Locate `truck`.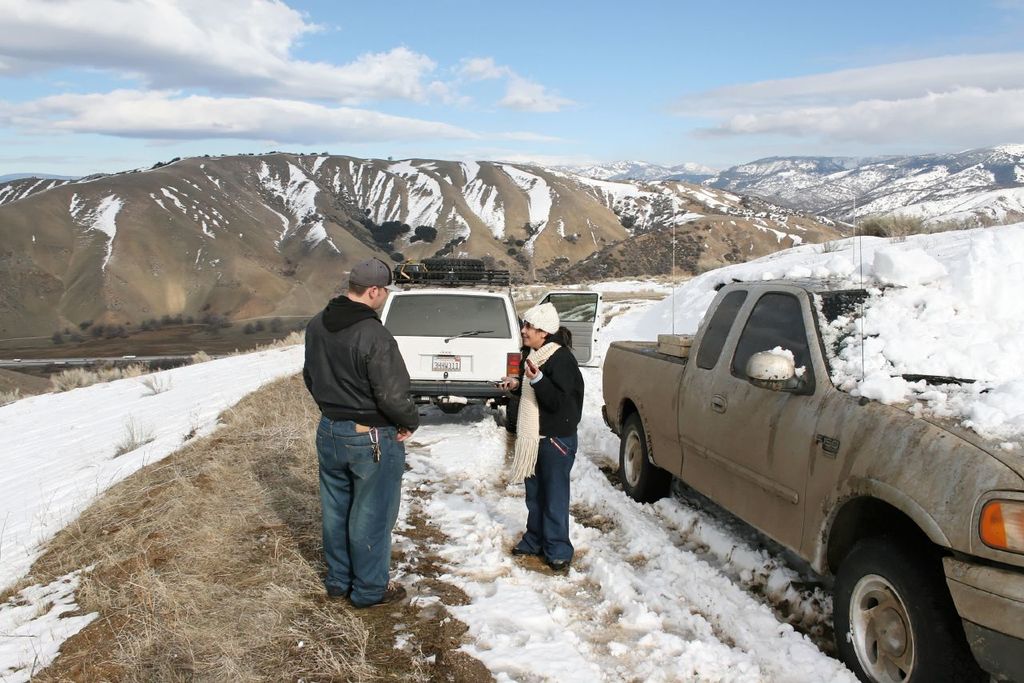
Bounding box: region(602, 265, 1001, 664).
